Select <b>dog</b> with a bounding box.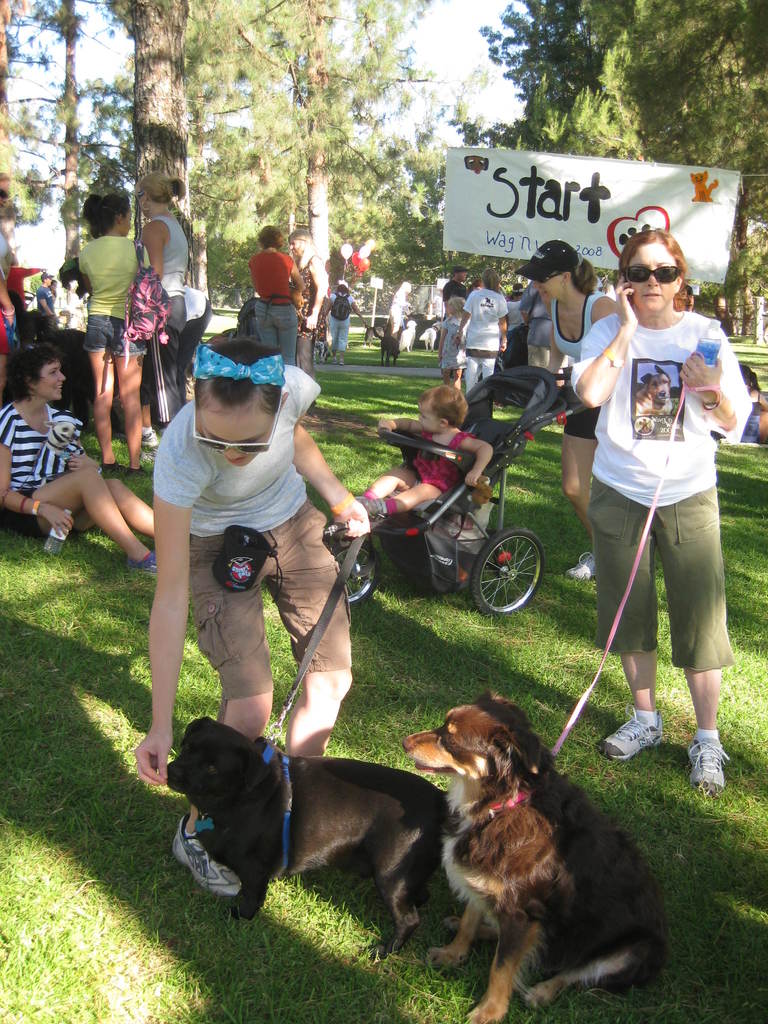
399,691,670,1023.
